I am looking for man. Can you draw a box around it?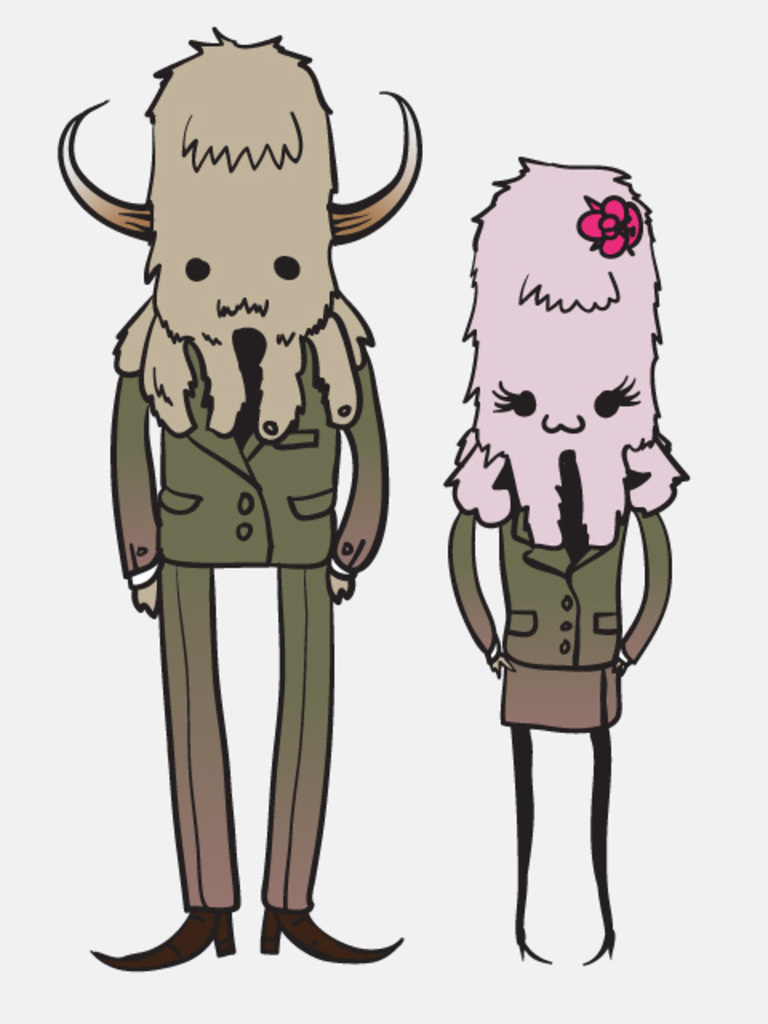
Sure, the bounding box is BBox(437, 154, 691, 966).
